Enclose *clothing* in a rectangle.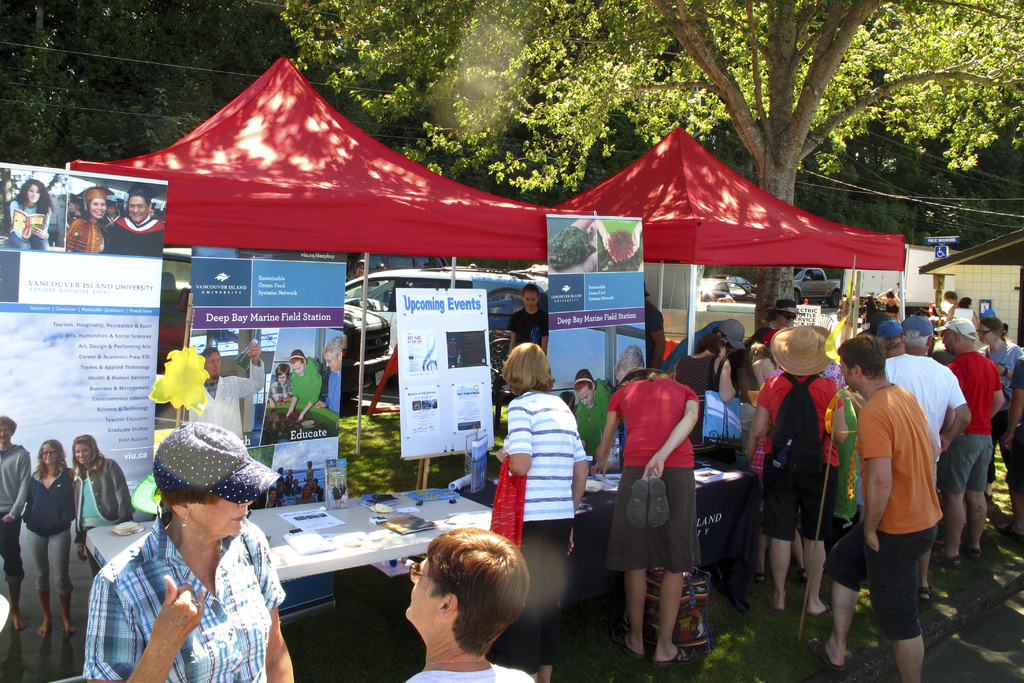
[left=767, top=370, right=839, bottom=469].
